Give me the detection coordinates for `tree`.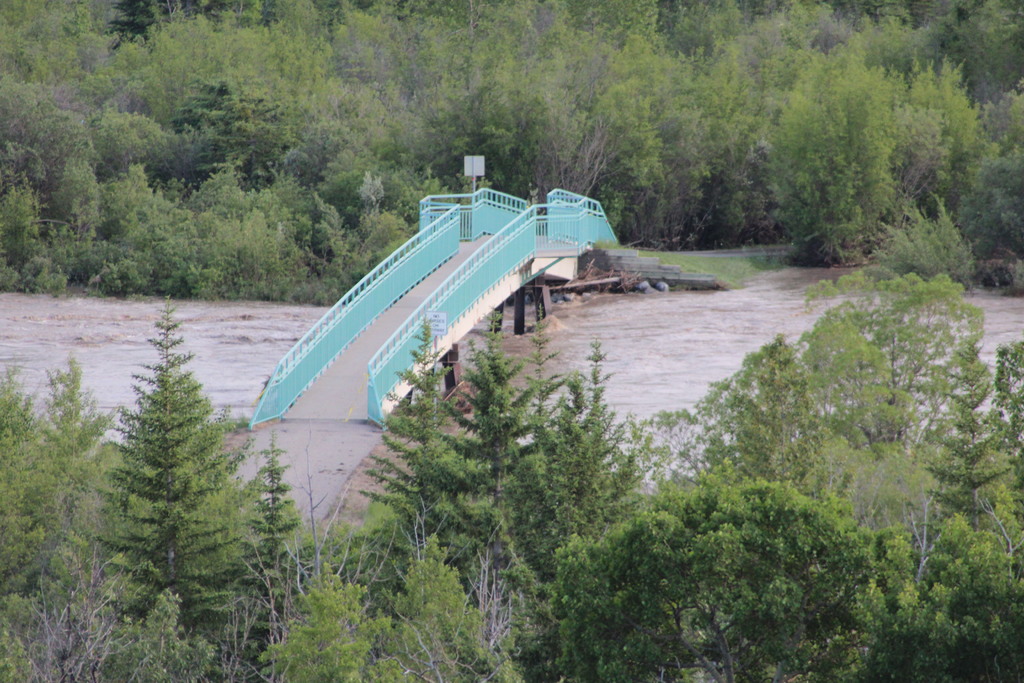
(x1=0, y1=357, x2=120, y2=682).
